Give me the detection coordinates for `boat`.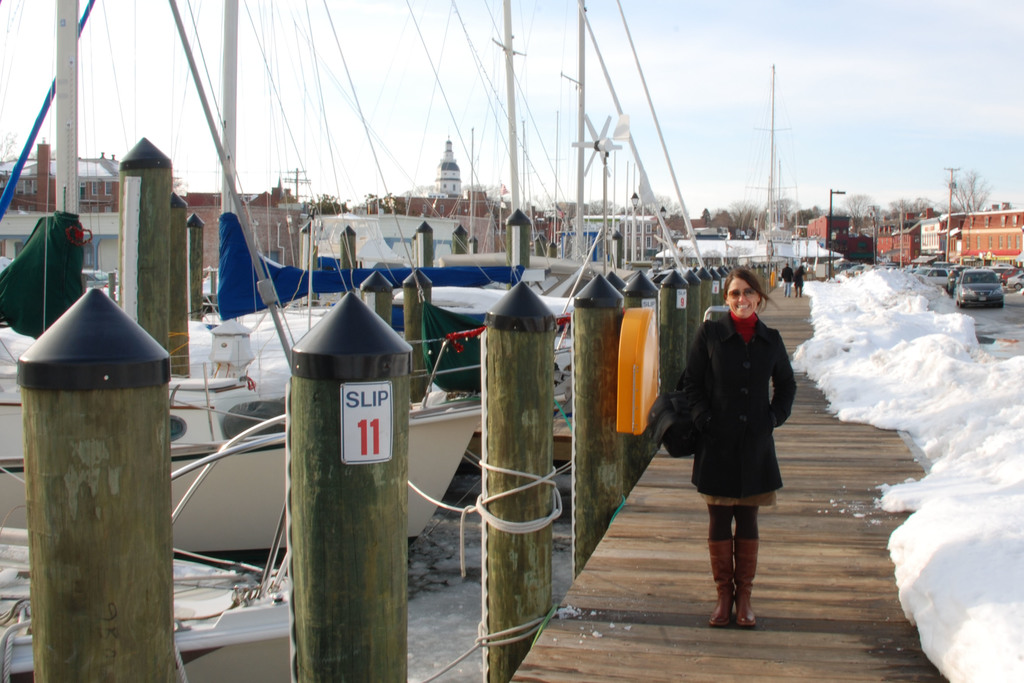
Rect(0, 463, 295, 682).
